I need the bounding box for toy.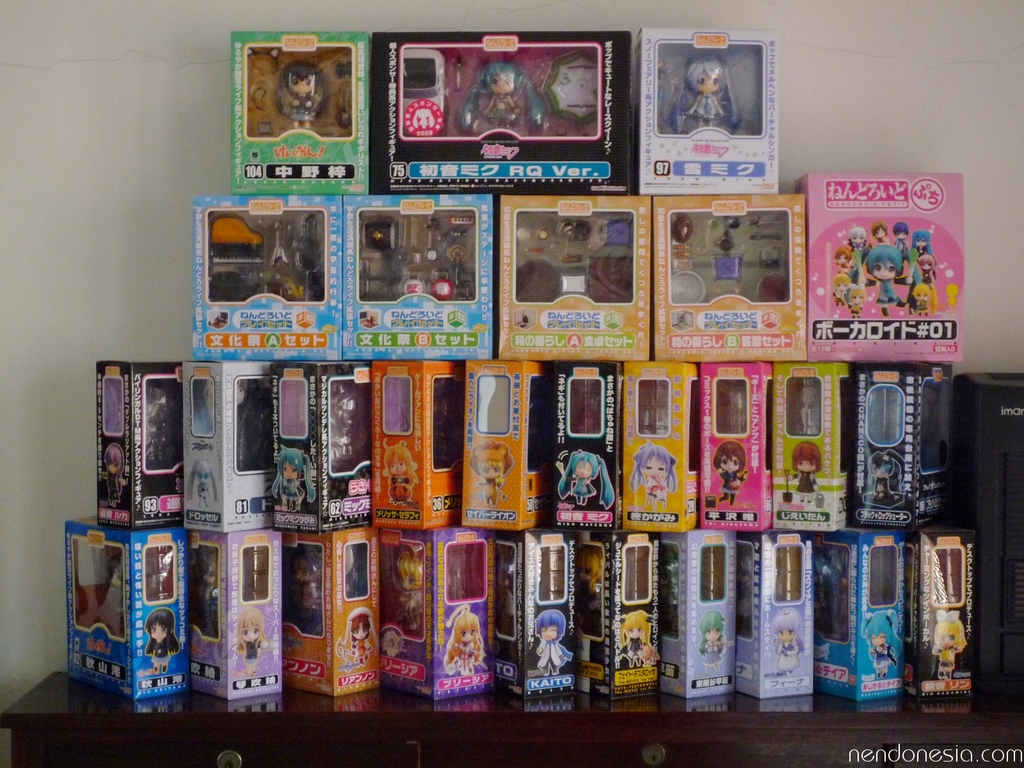
Here it is: rect(467, 438, 515, 508).
